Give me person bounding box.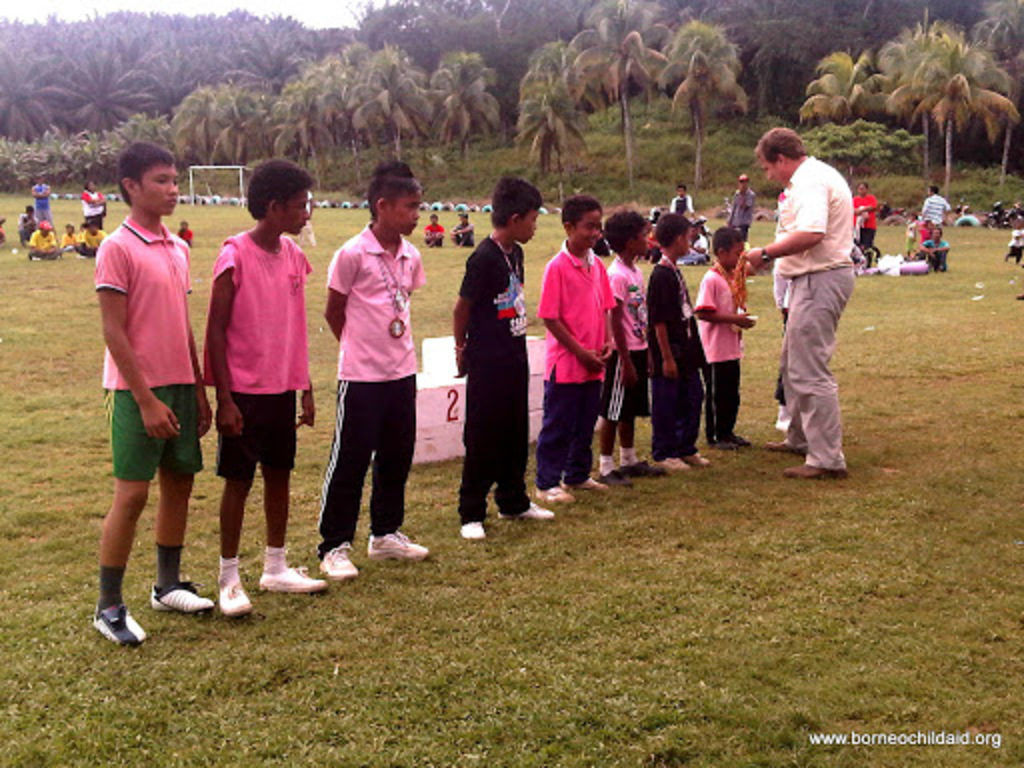
<box>456,210,474,244</box>.
